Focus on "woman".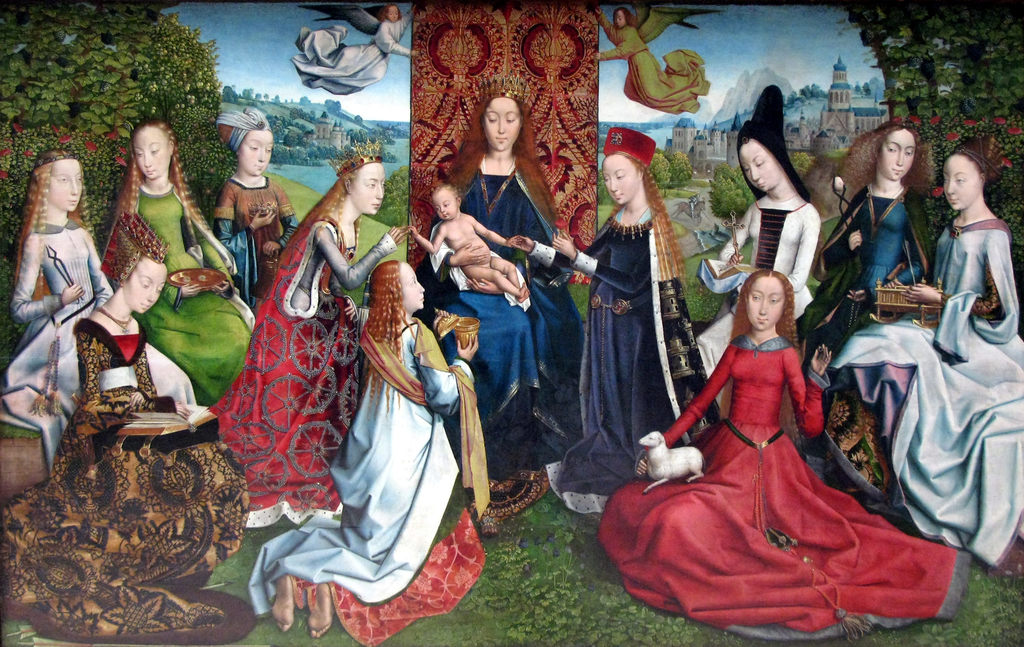
Focused at 584, 150, 694, 511.
